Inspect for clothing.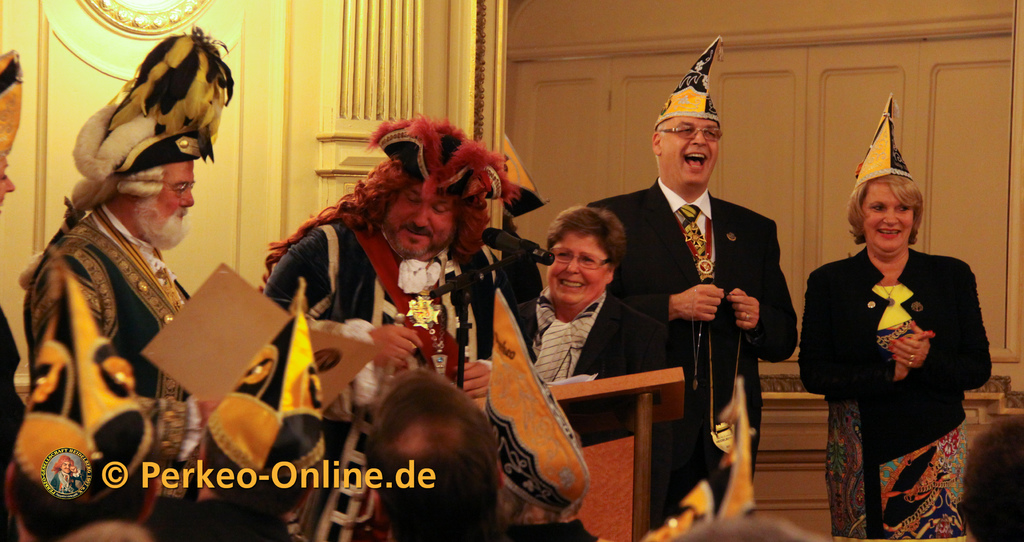
Inspection: 527:282:668:439.
